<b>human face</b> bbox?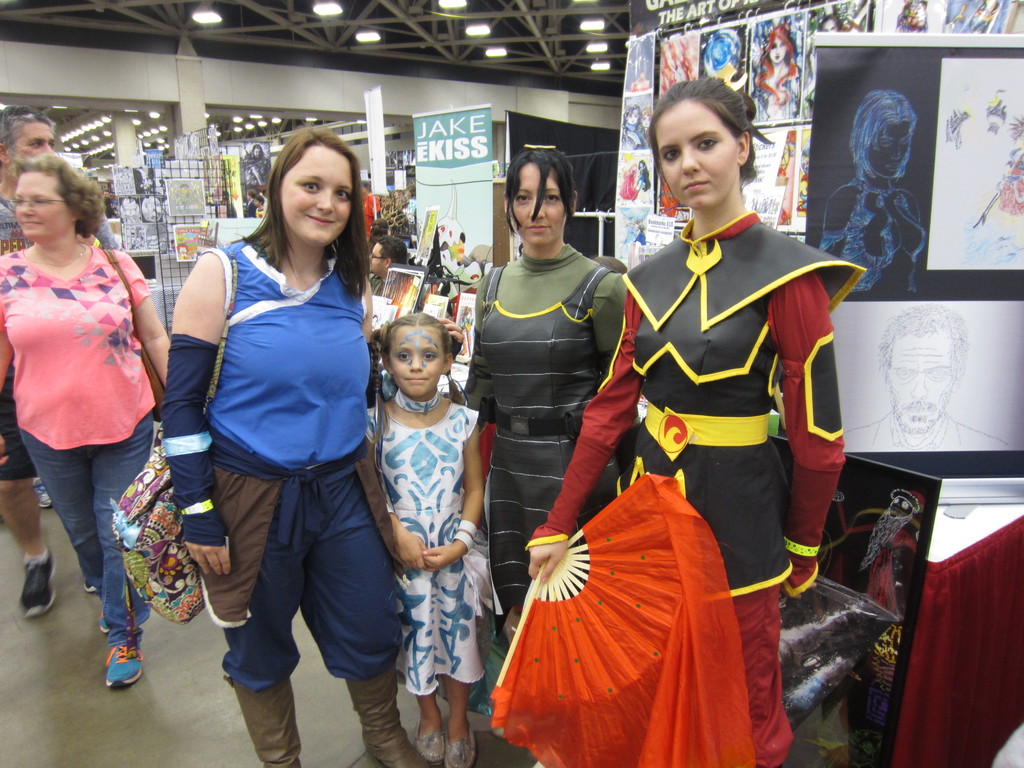
<box>367,243,388,273</box>
